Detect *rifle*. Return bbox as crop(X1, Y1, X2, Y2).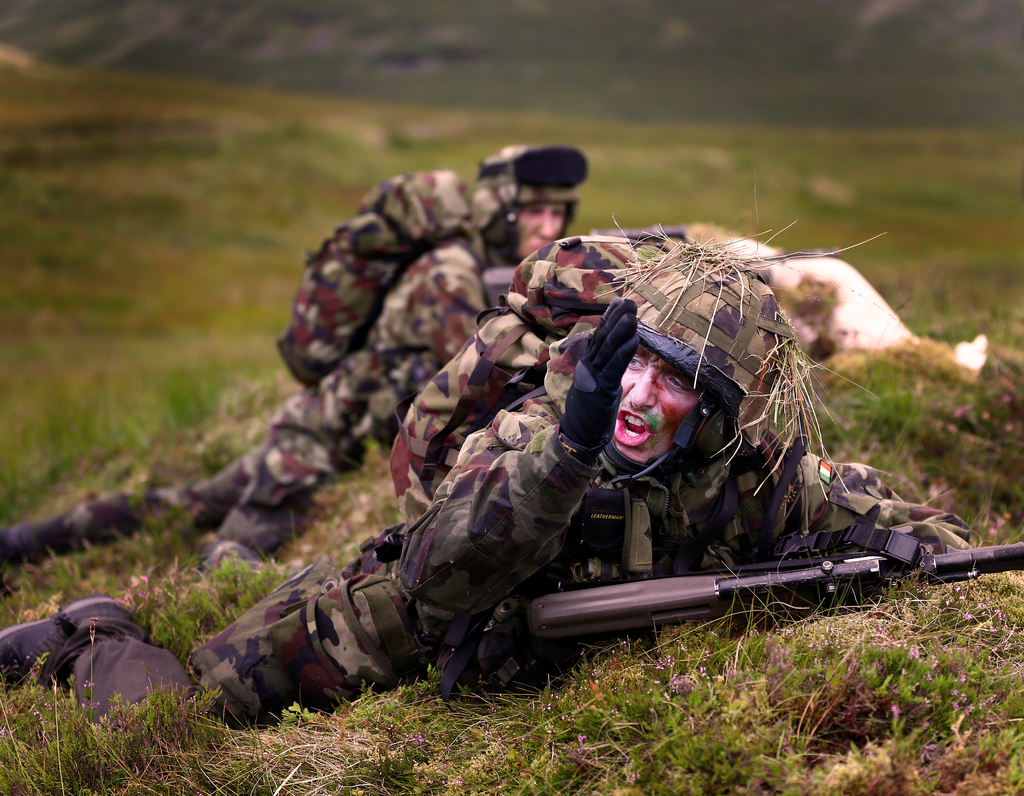
crop(523, 520, 1023, 643).
